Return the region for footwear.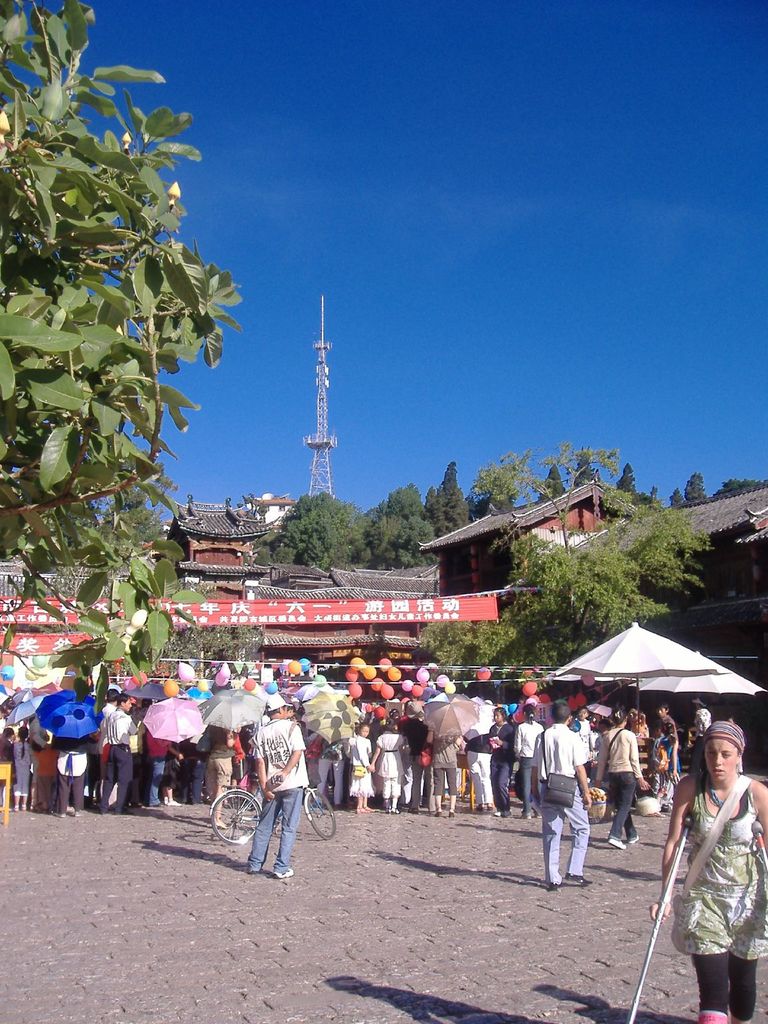
<bbox>563, 867, 586, 890</bbox>.
